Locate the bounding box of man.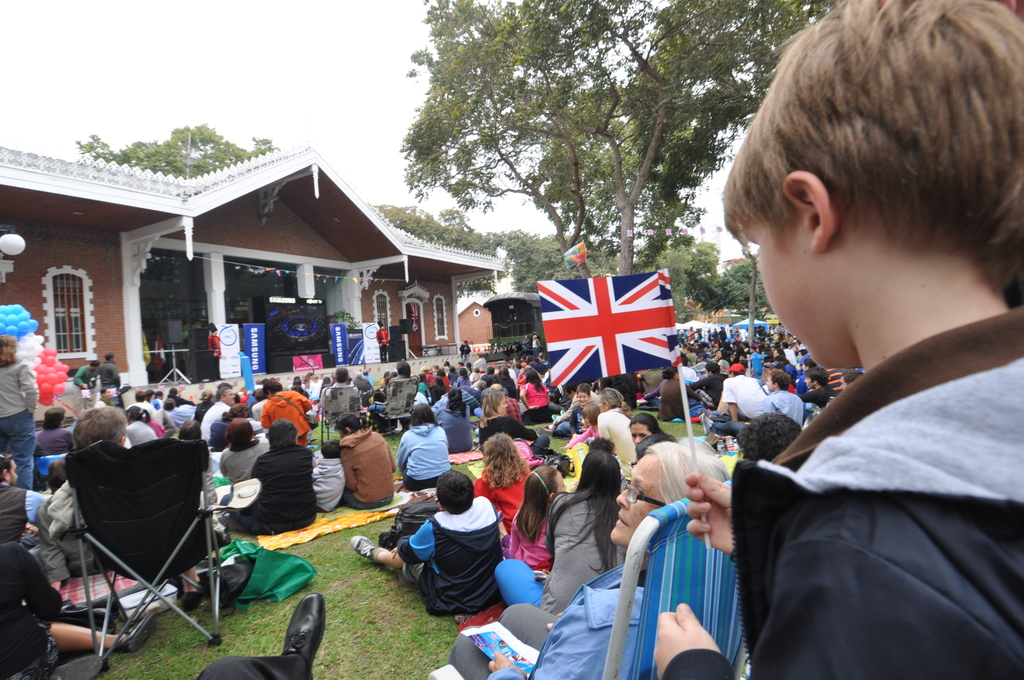
Bounding box: region(232, 417, 317, 529).
